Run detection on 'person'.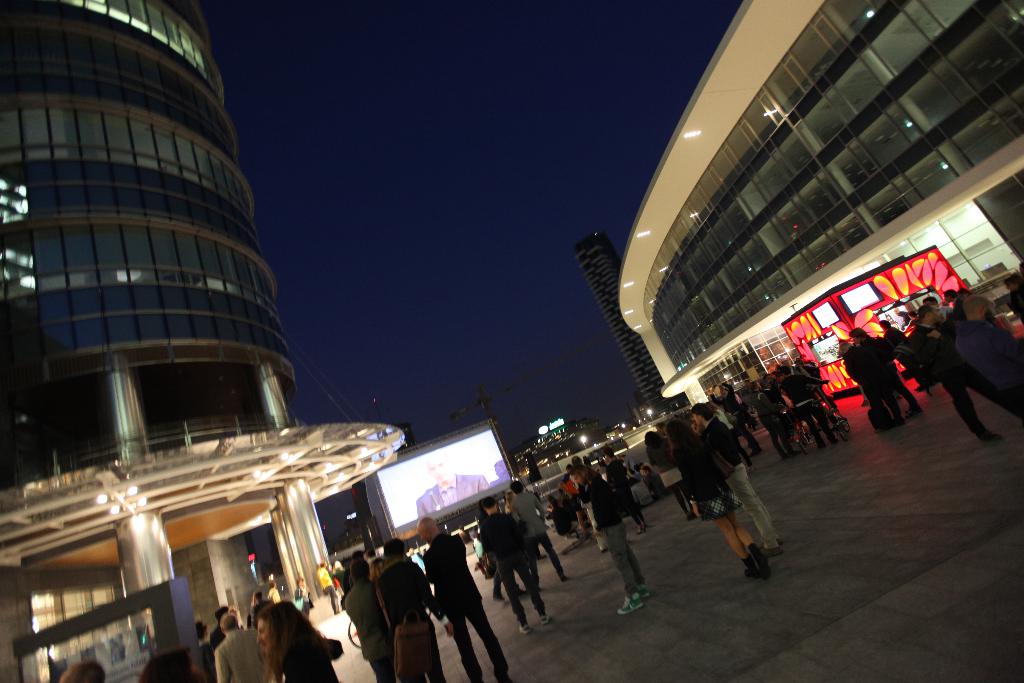
Result: rect(252, 591, 343, 682).
